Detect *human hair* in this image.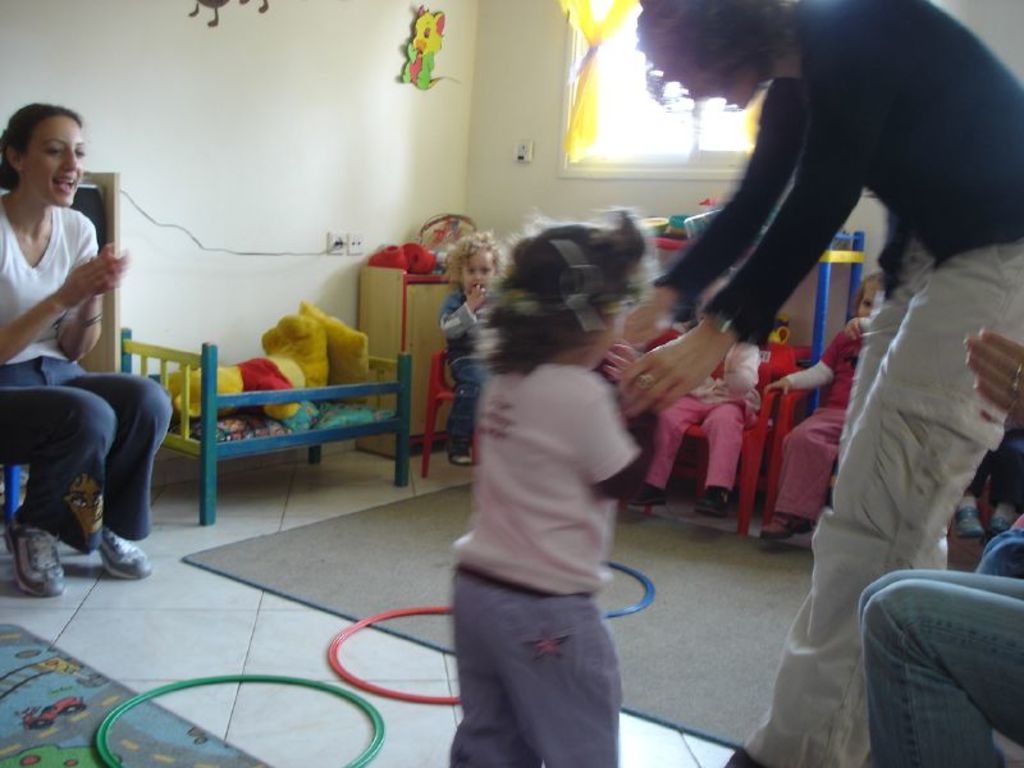
Detection: Rect(461, 205, 664, 371).
